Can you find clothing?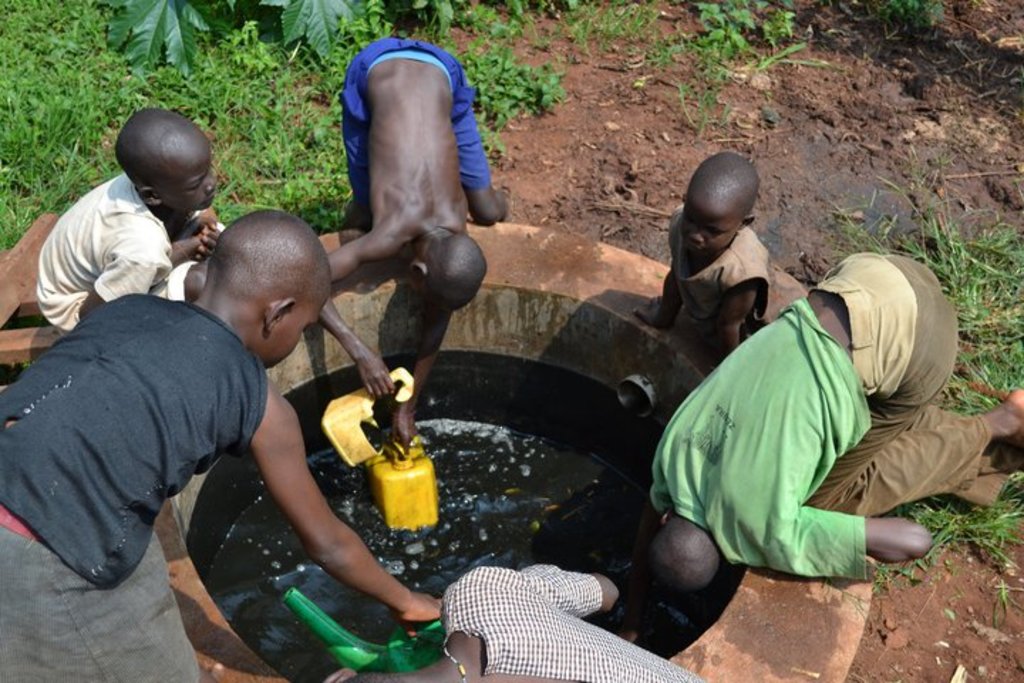
Yes, bounding box: Rect(0, 280, 274, 682).
